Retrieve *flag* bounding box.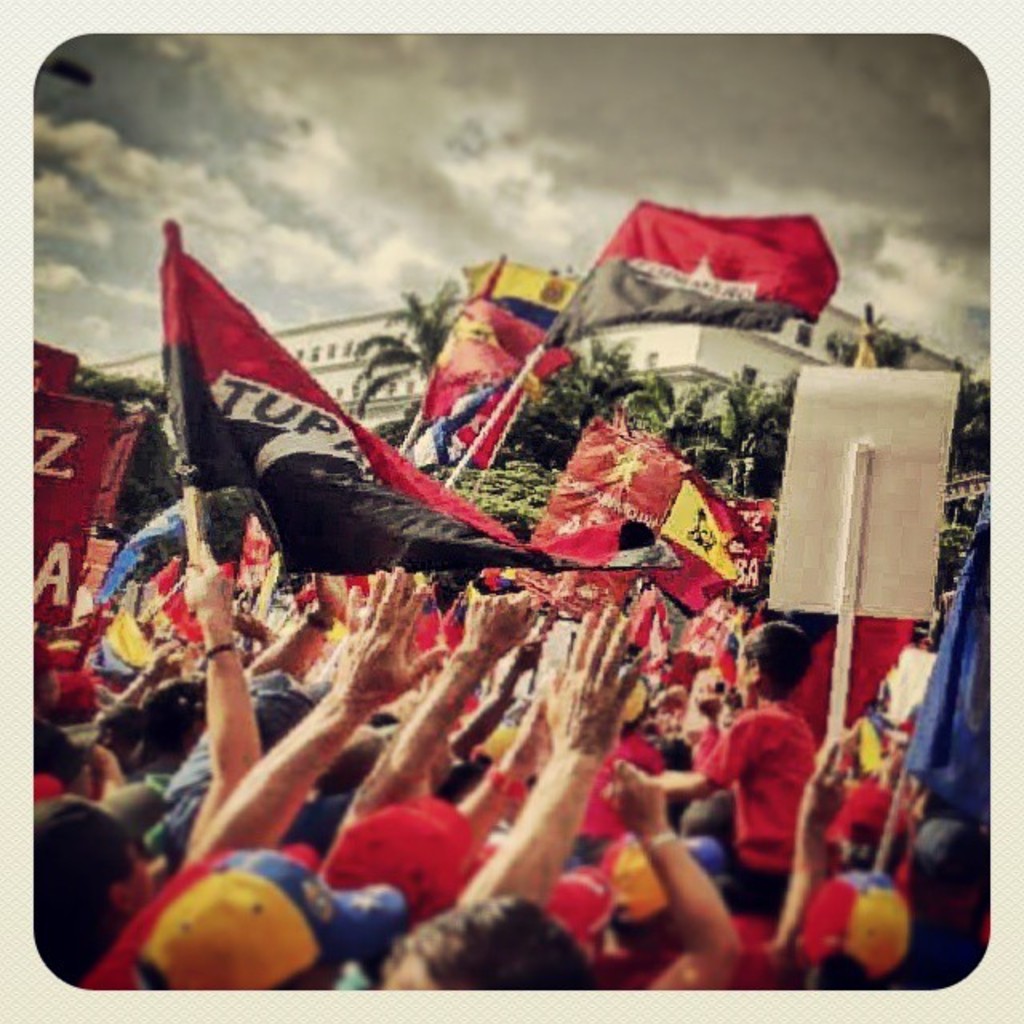
Bounding box: [x1=878, y1=512, x2=998, y2=813].
